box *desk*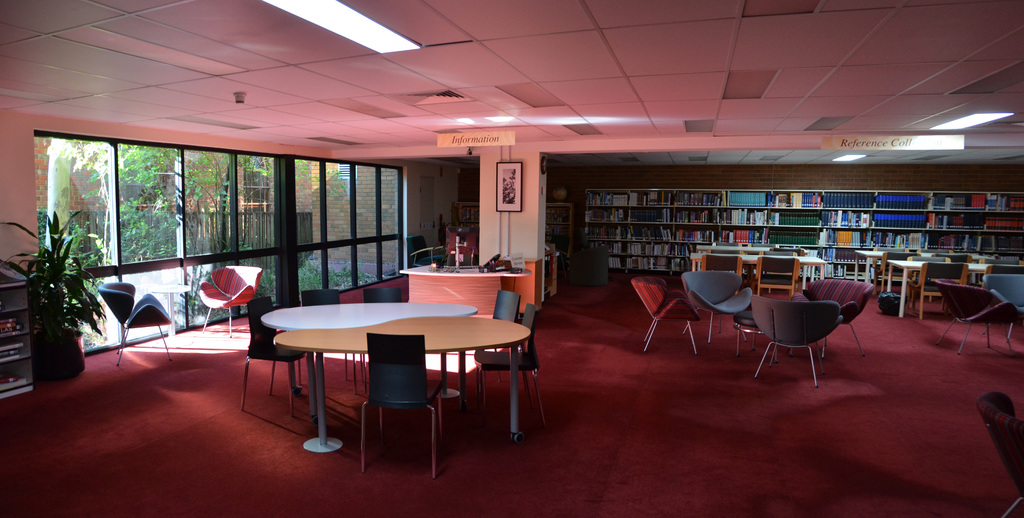
bbox=[261, 284, 550, 473]
